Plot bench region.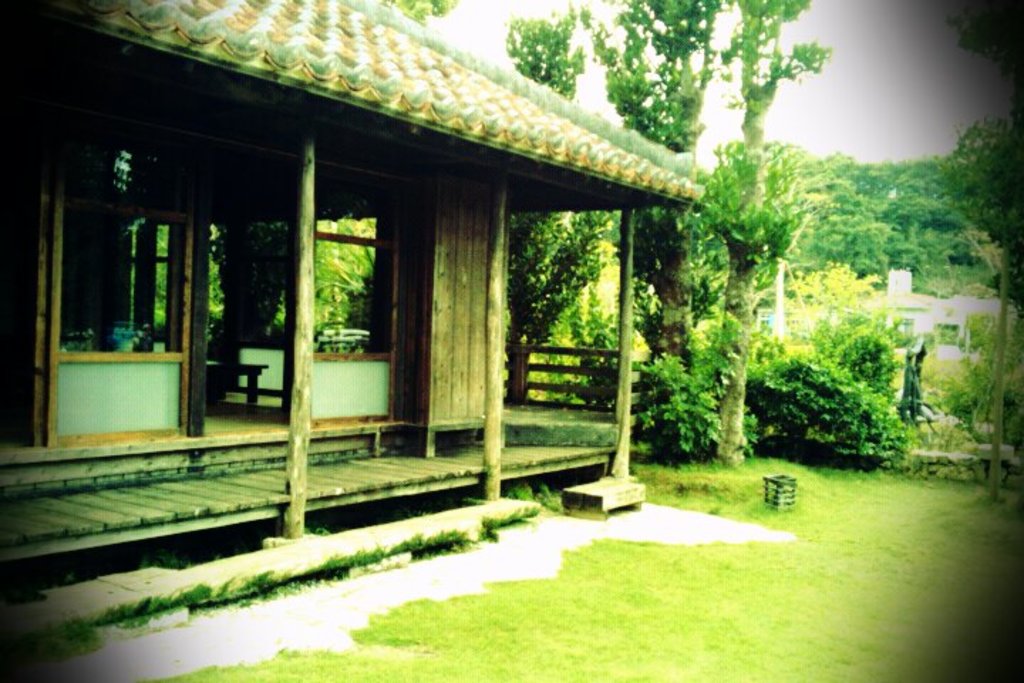
Plotted at x1=558 y1=482 x2=657 y2=535.
